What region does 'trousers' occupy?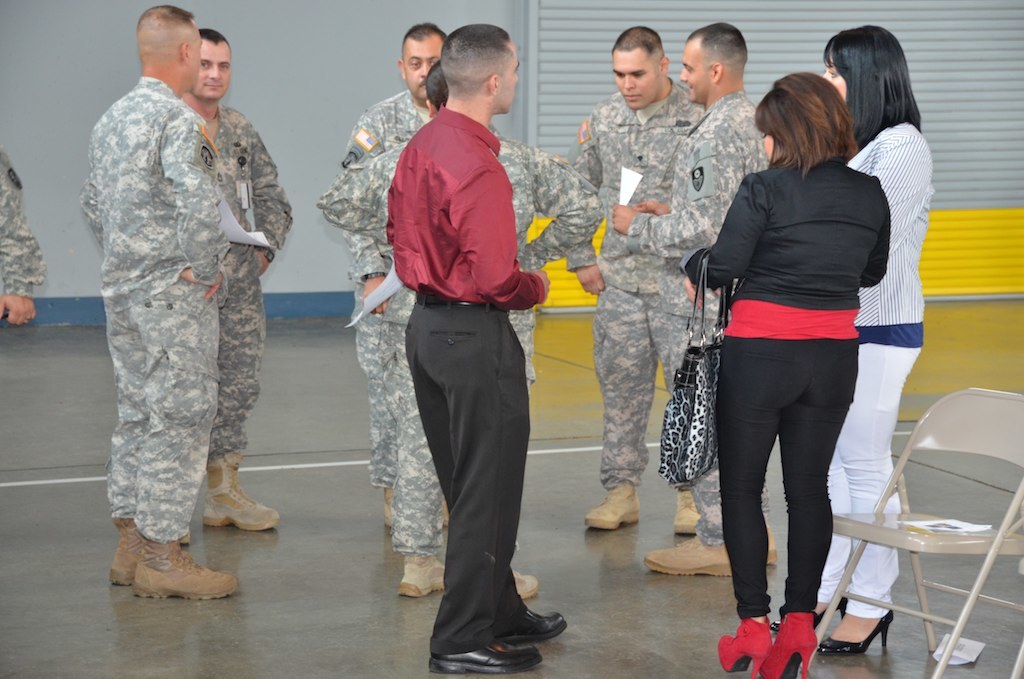
<box>351,305,406,483</box>.
